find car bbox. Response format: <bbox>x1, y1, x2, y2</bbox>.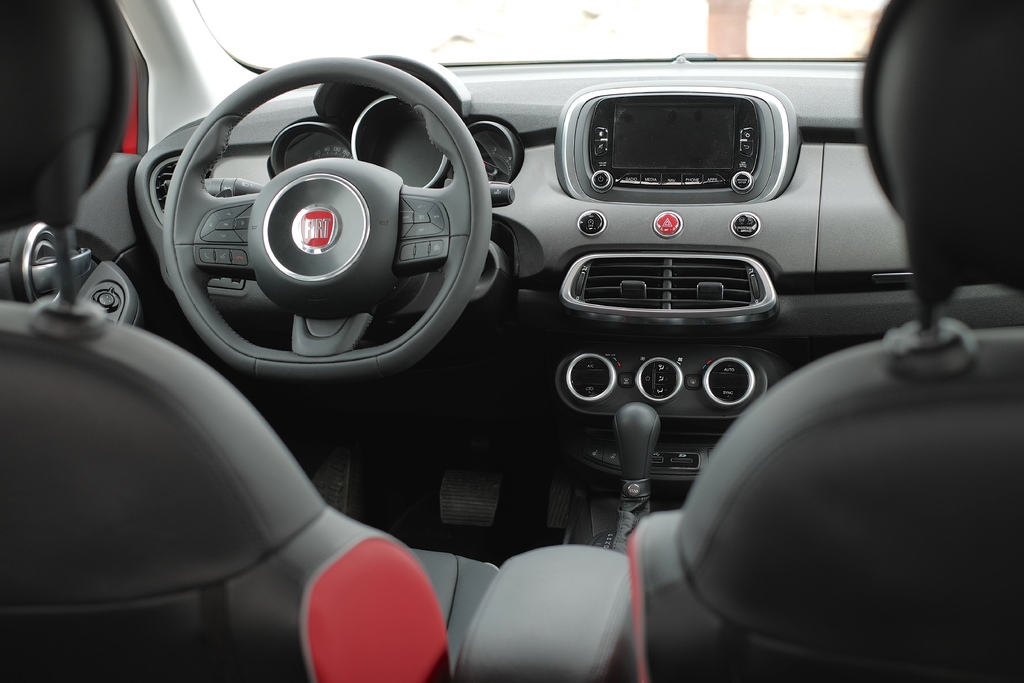
<bbox>0, 0, 1023, 682</bbox>.
